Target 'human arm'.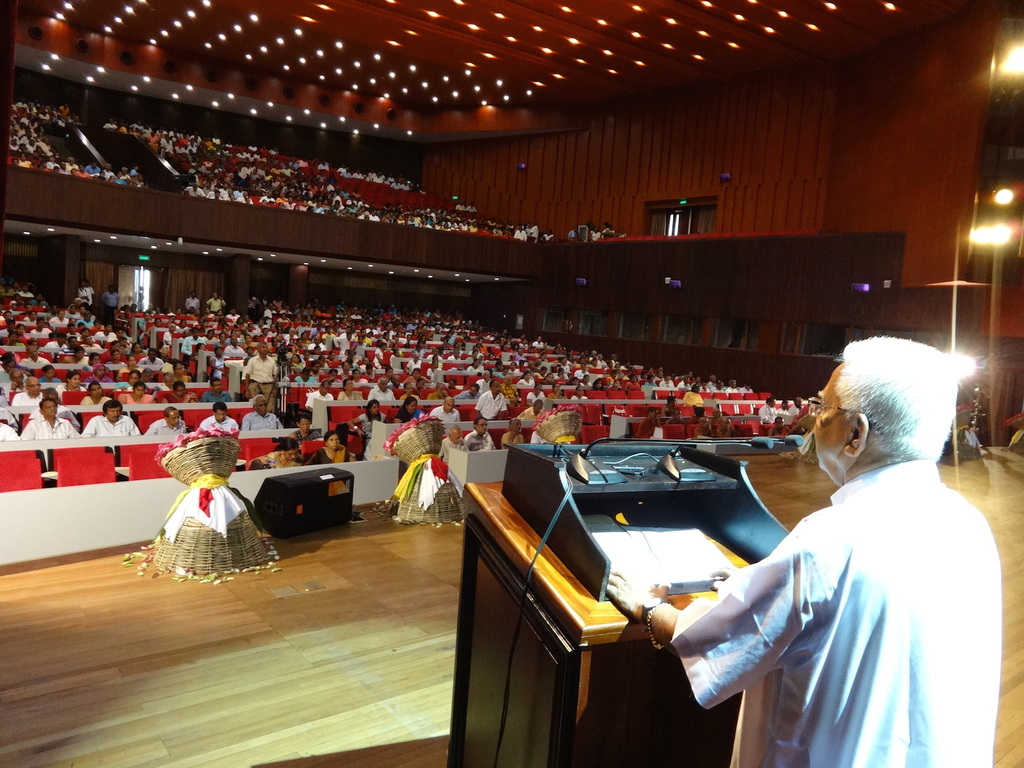
Target region: {"left": 273, "top": 414, "right": 286, "bottom": 430}.
